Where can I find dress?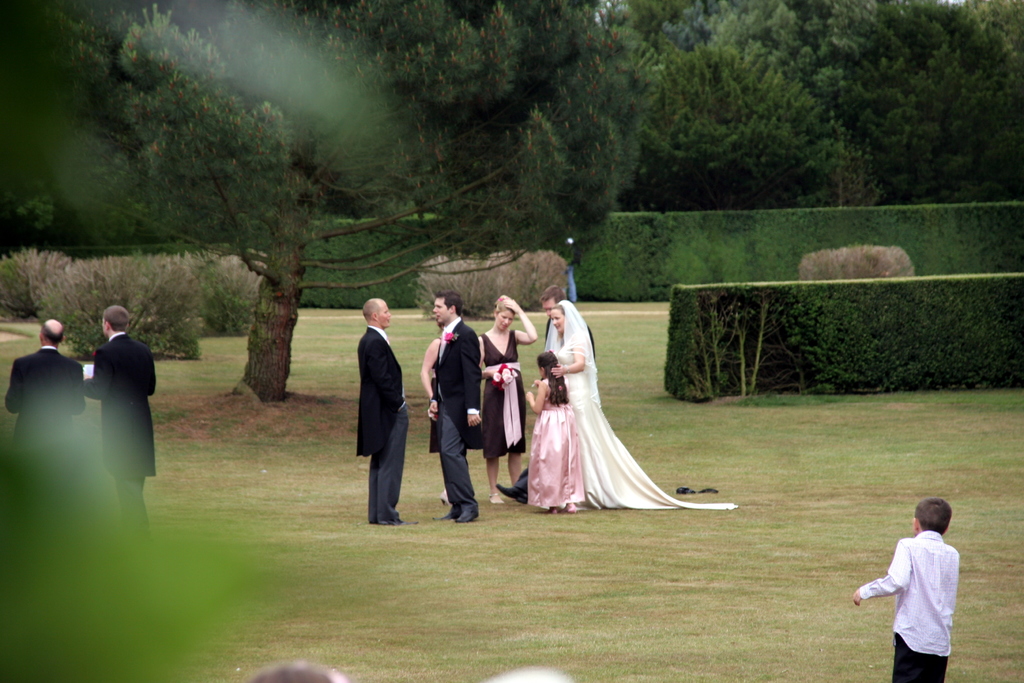
You can find it at x1=525, y1=377, x2=598, y2=509.
